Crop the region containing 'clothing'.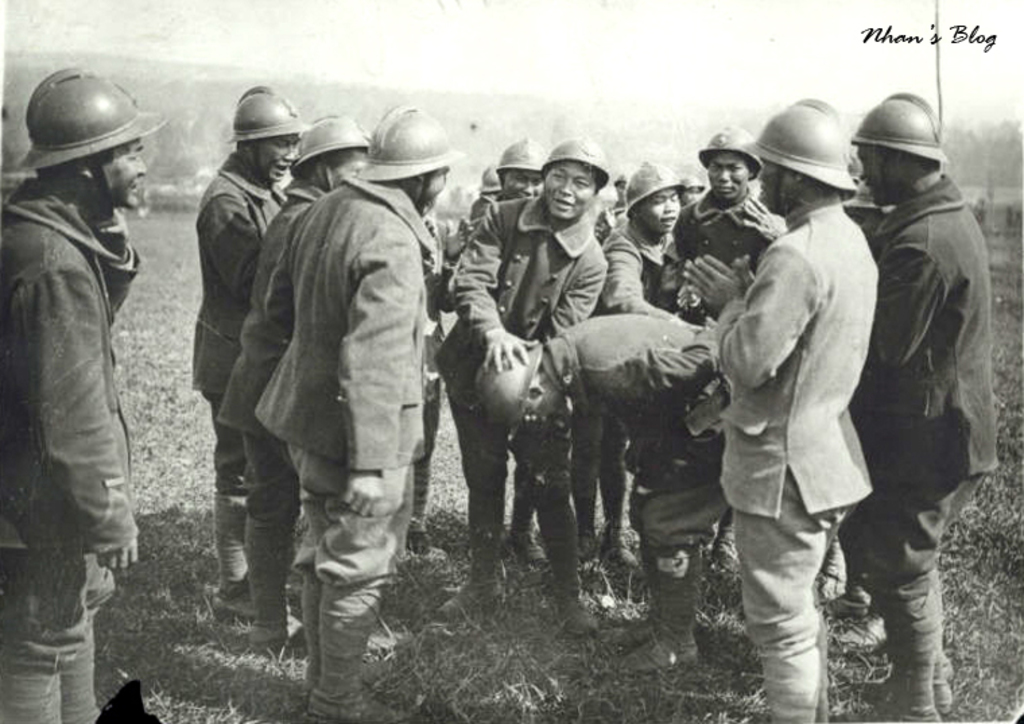
Crop region: (x1=0, y1=177, x2=139, y2=723).
